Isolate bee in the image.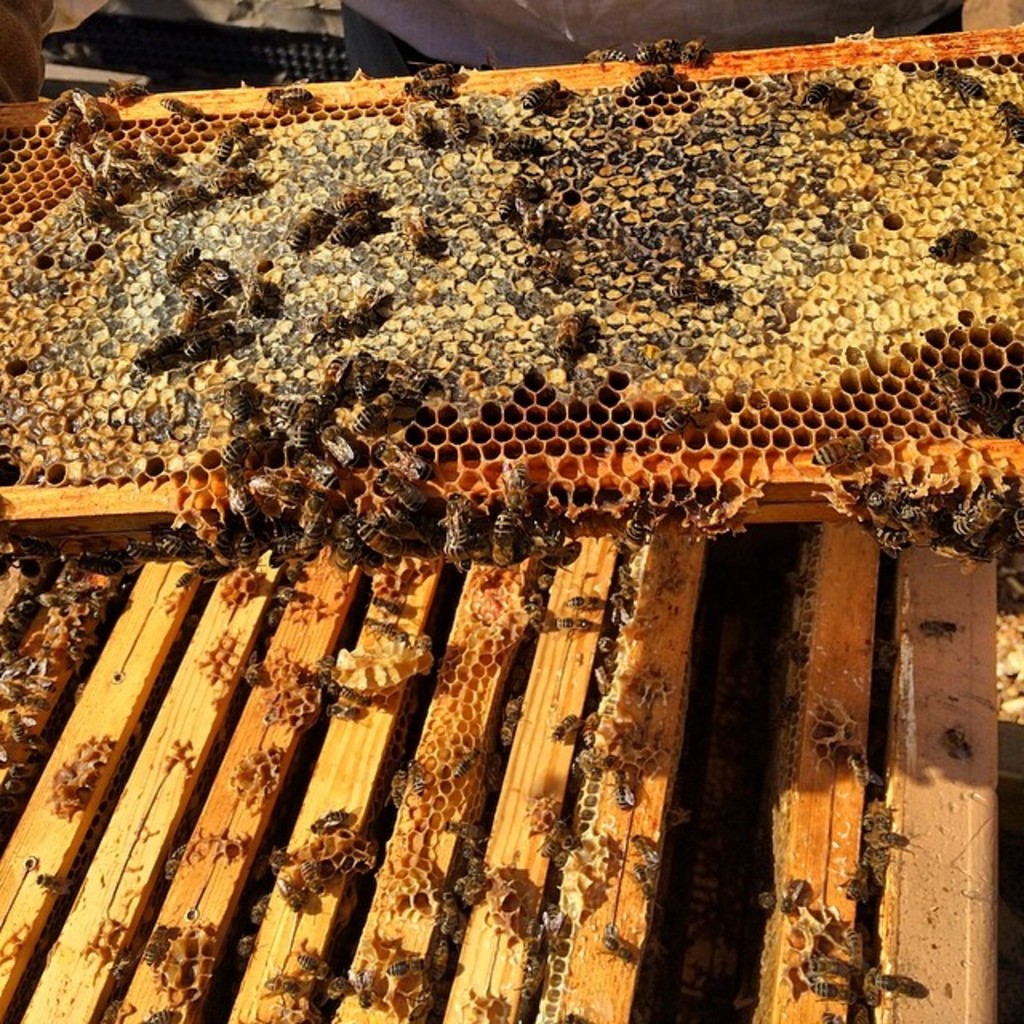
Isolated region: [941, 502, 1008, 538].
